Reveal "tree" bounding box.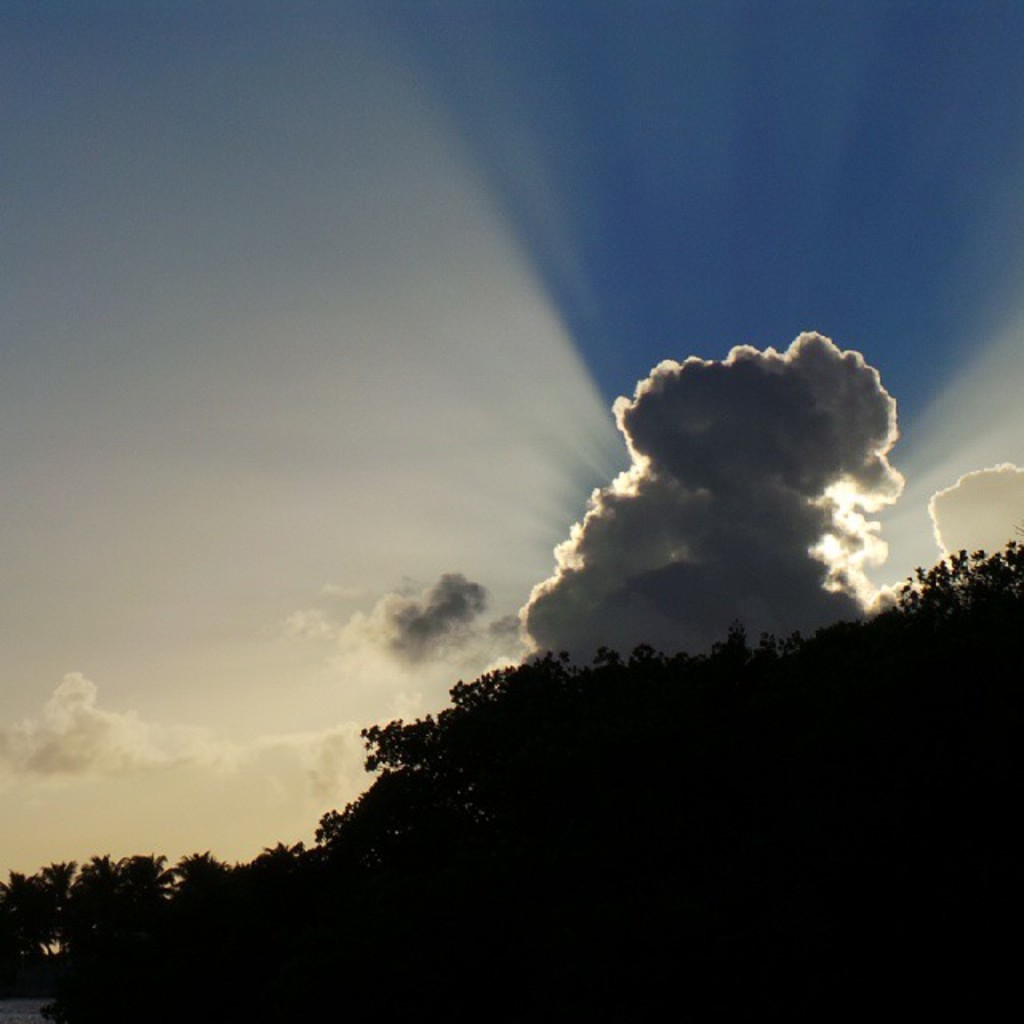
Revealed: crop(51, 848, 181, 963).
